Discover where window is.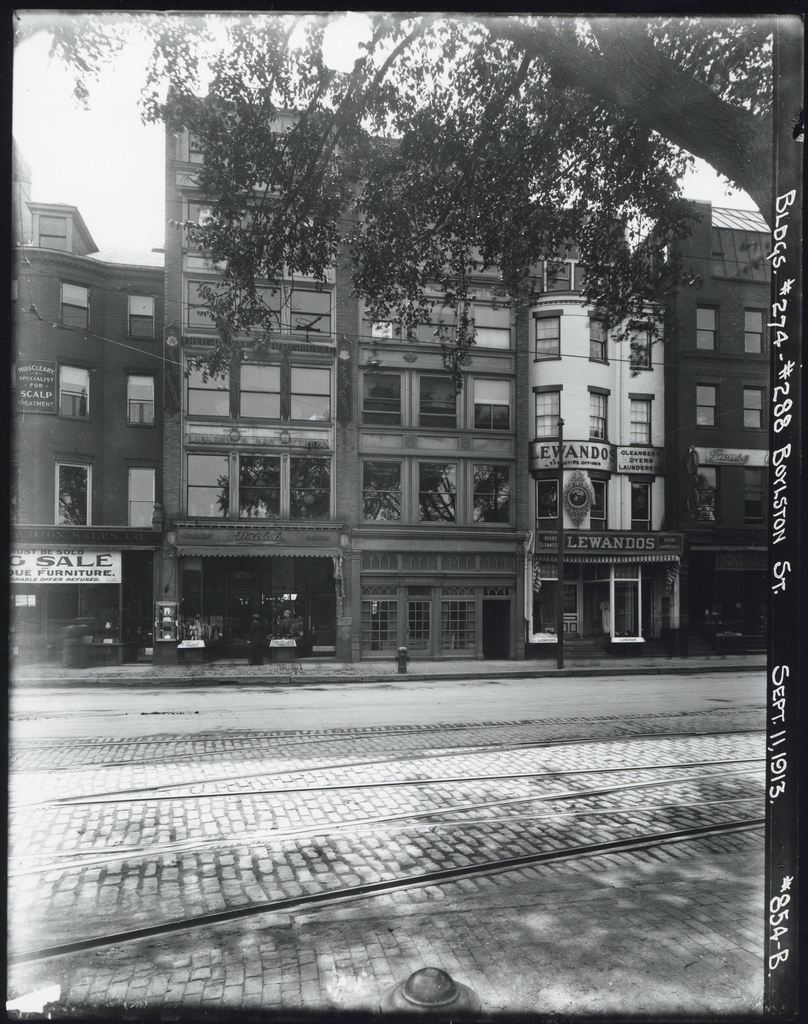
Discovered at l=534, t=389, r=561, b=442.
